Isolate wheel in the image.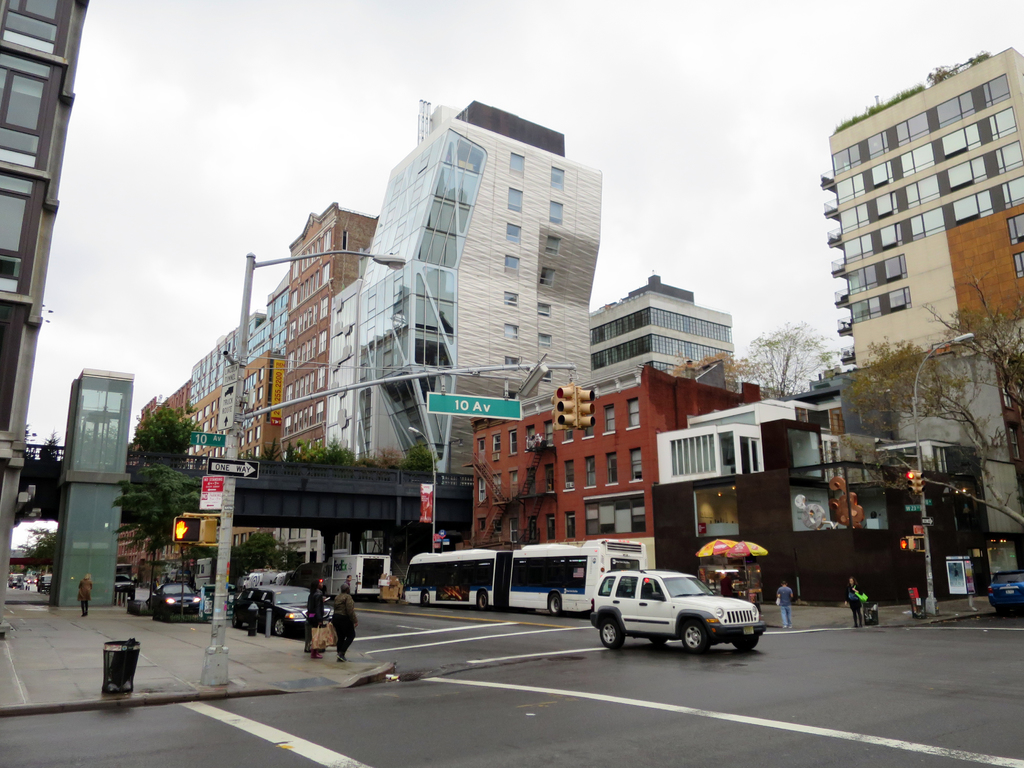
Isolated region: 419:591:430:606.
